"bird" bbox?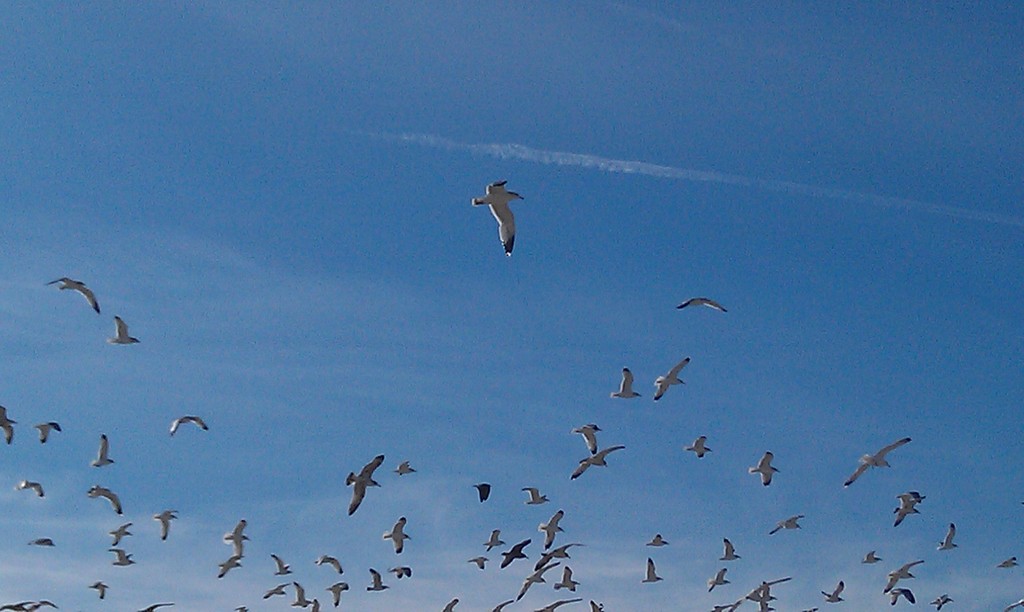
166 415 209 433
